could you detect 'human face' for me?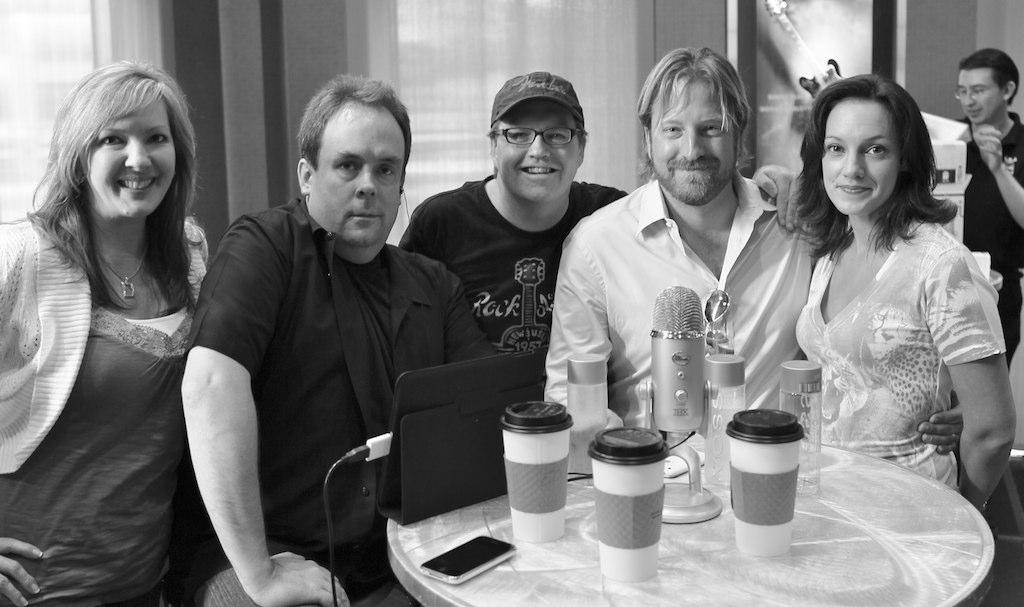
Detection result: pyautogui.locateOnScreen(822, 99, 901, 212).
